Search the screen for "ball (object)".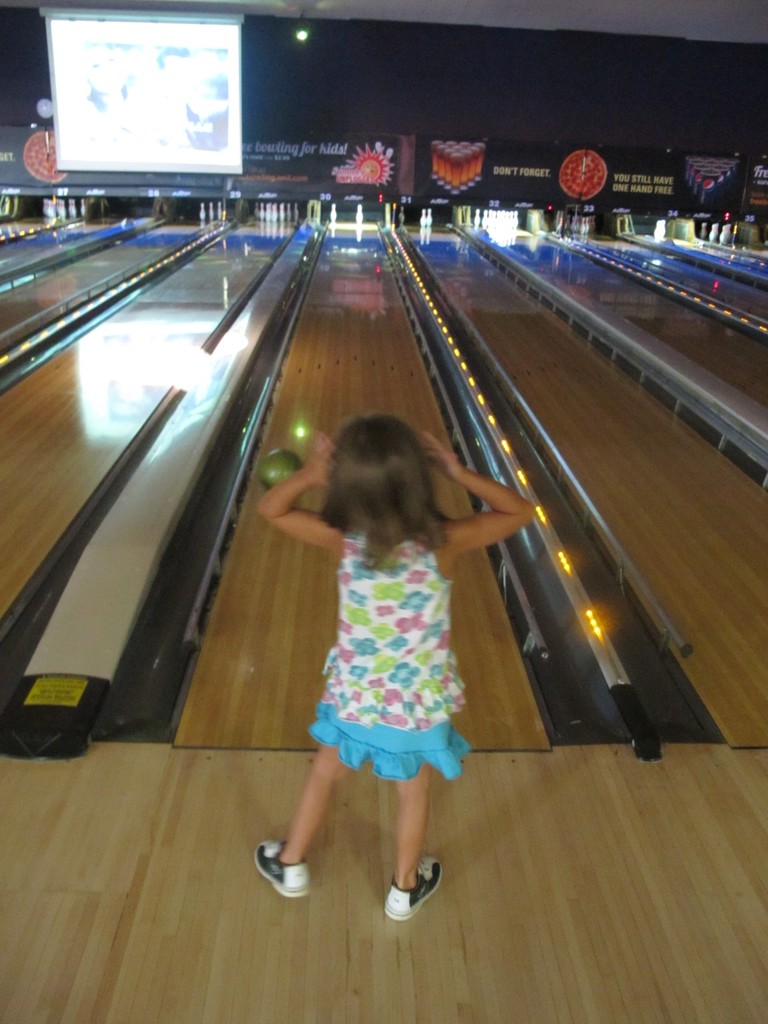
Found at 255 450 307 494.
